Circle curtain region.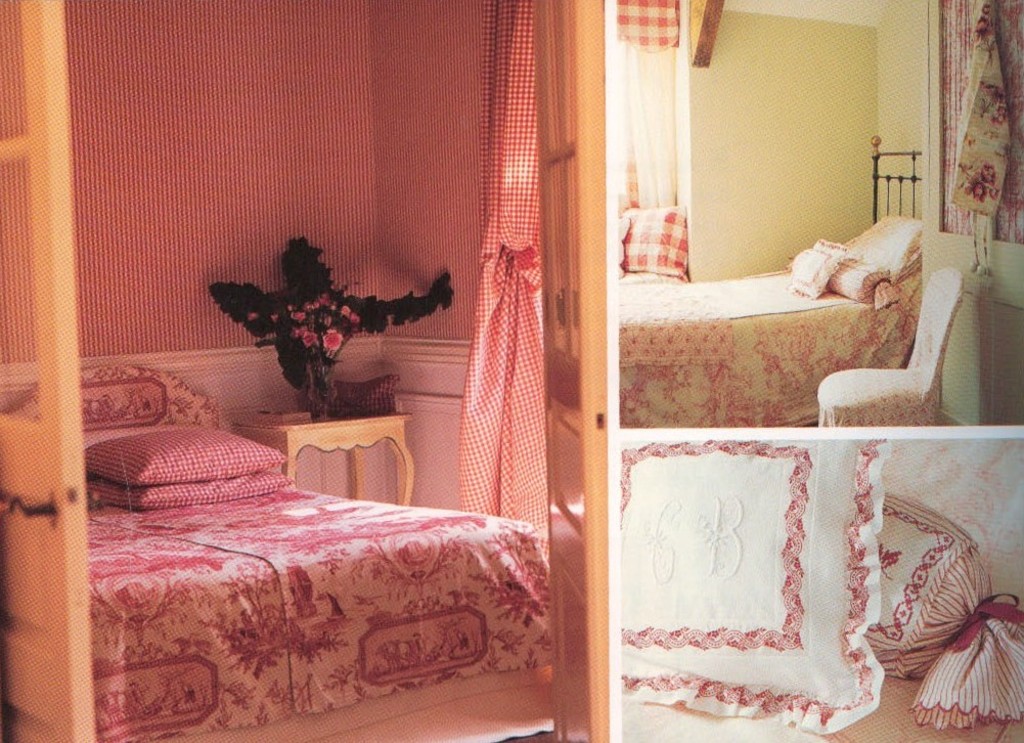
Region: bbox=[615, 0, 681, 206].
